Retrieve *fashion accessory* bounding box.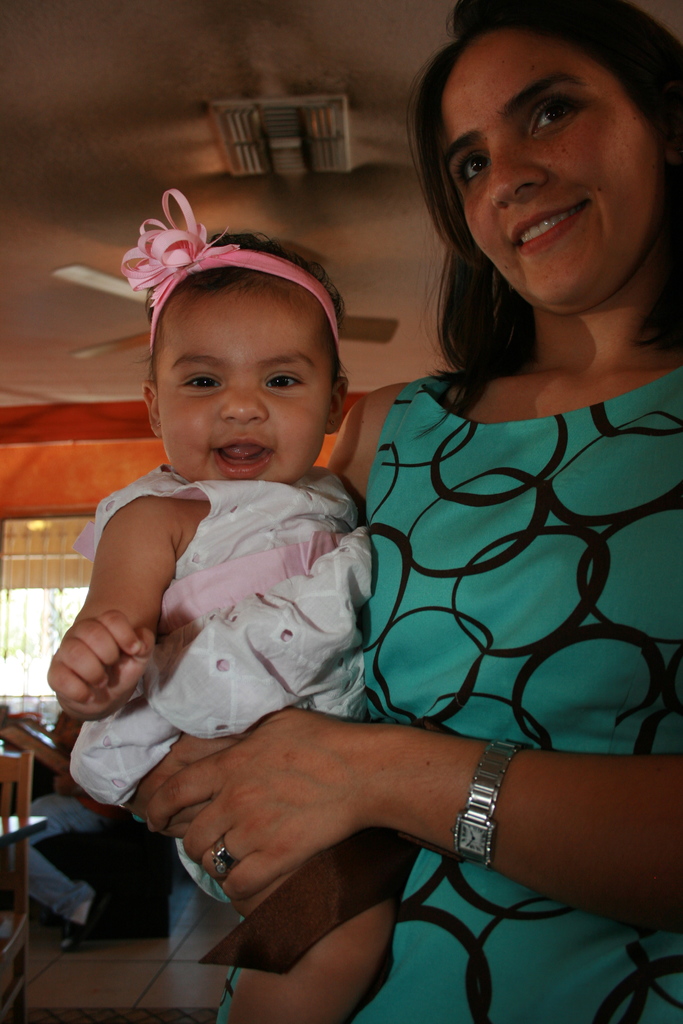
Bounding box: {"x1": 213, "y1": 839, "x2": 235, "y2": 874}.
